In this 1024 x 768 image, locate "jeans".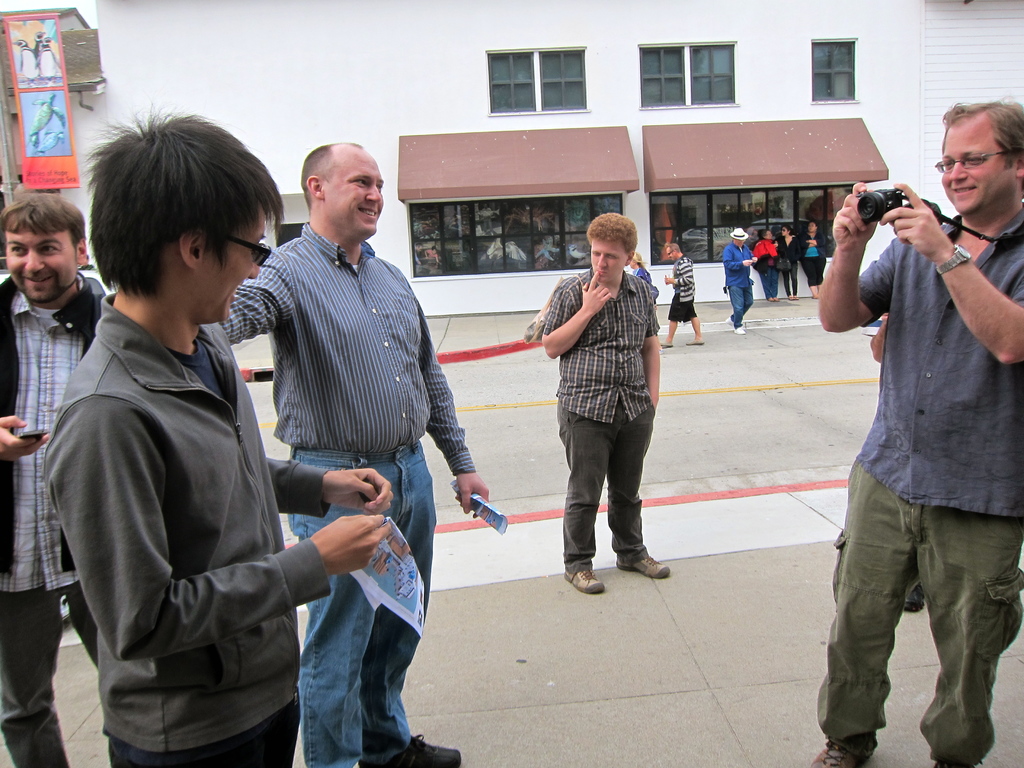
Bounding box: detection(804, 257, 822, 286).
